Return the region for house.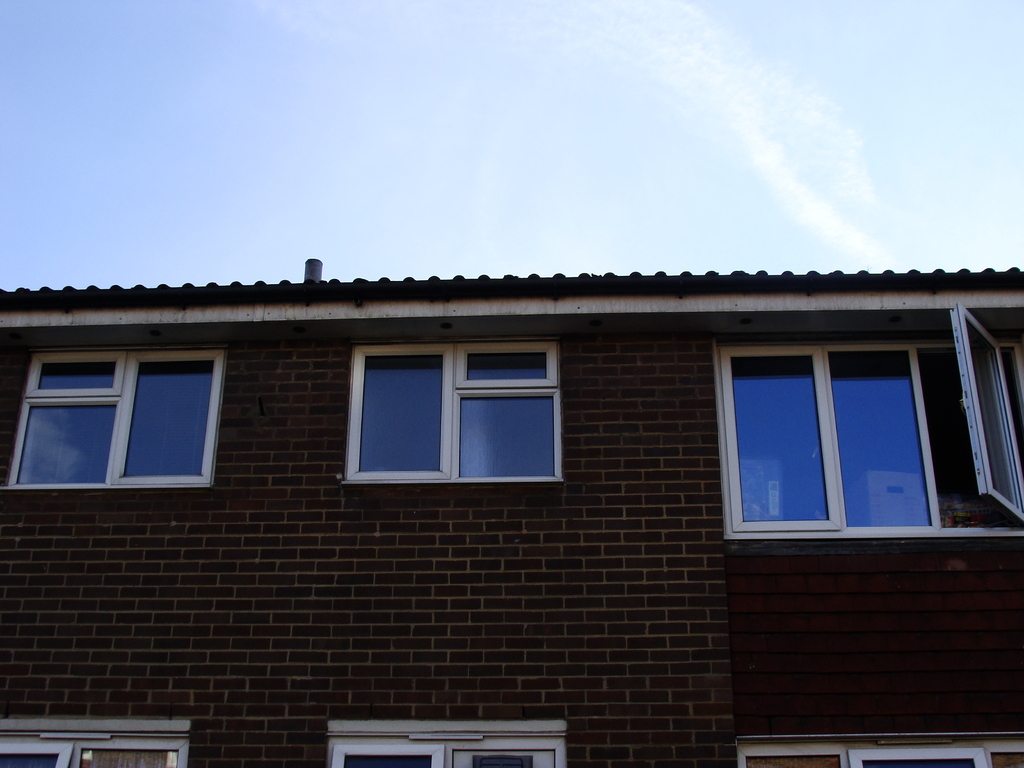
0,276,998,767.
